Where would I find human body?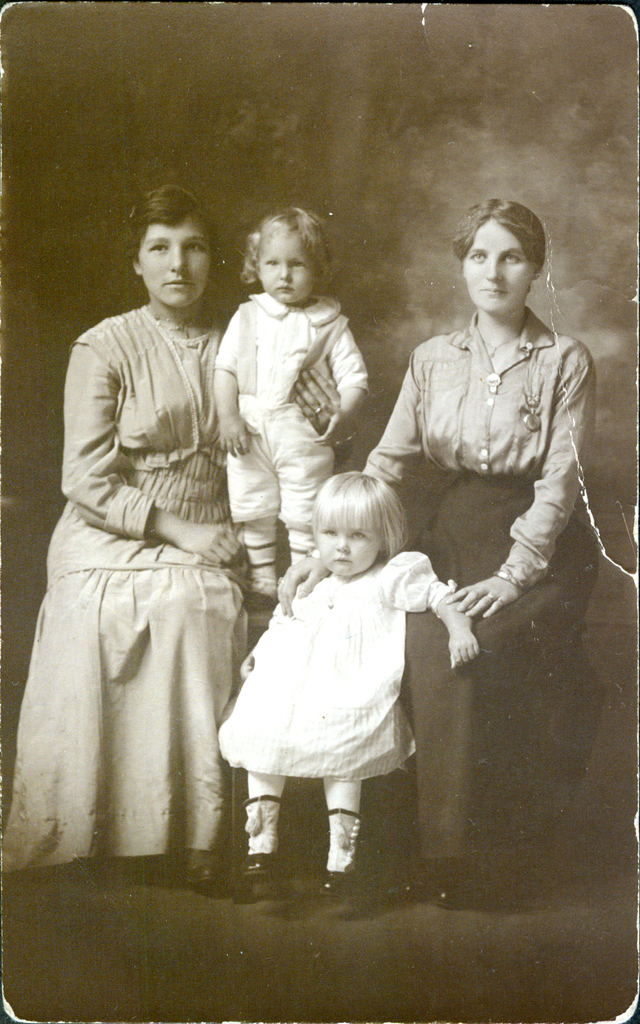
At detection(209, 200, 368, 609).
